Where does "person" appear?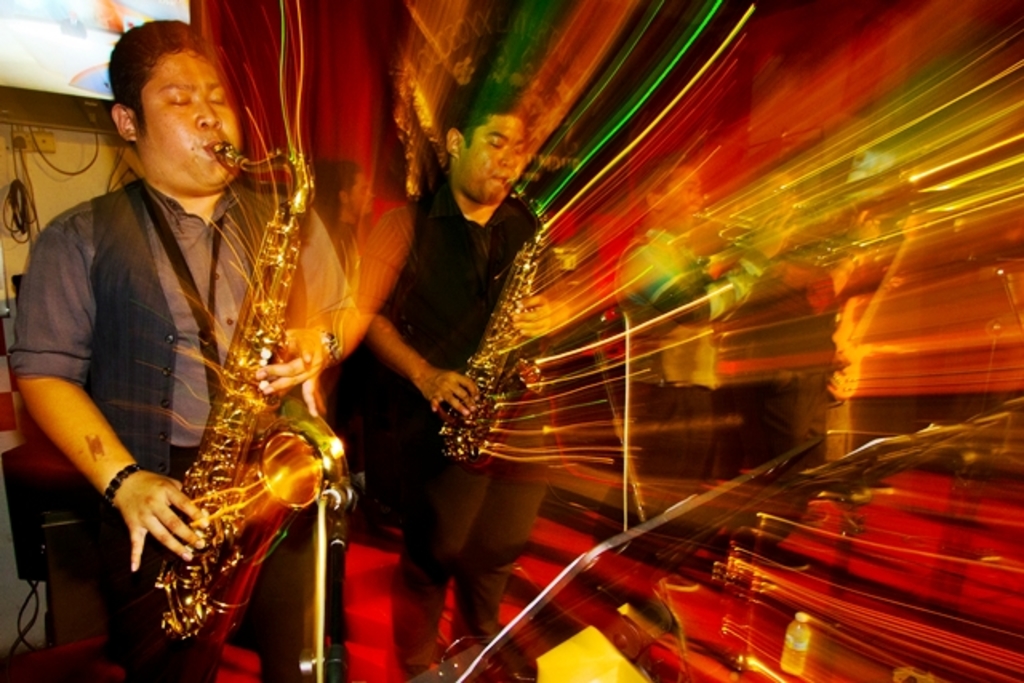
Appears at pyautogui.locateOnScreen(323, 64, 554, 681).
